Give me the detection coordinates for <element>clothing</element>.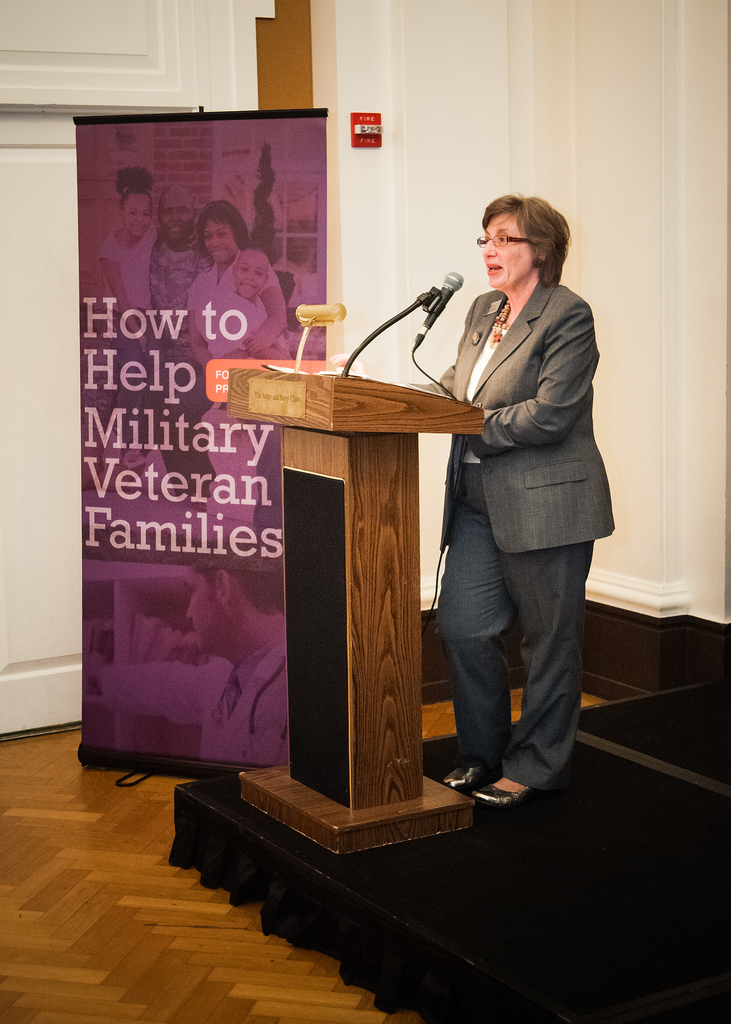
[x1=198, y1=252, x2=285, y2=451].
